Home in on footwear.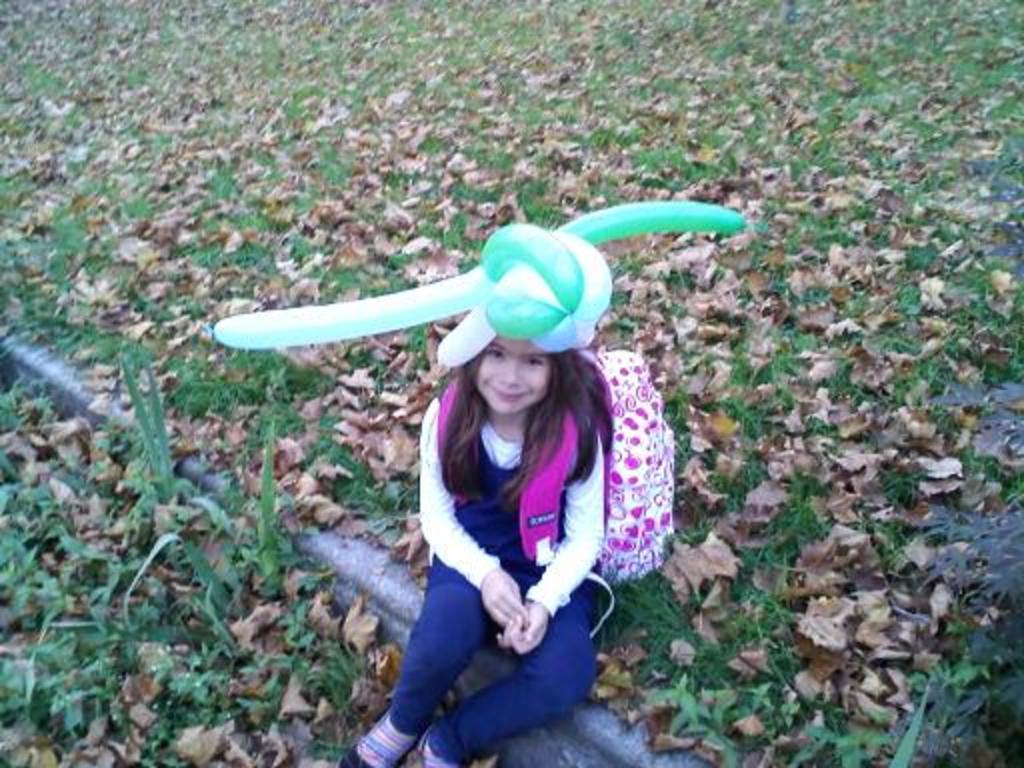
Homed in at box=[326, 712, 410, 766].
